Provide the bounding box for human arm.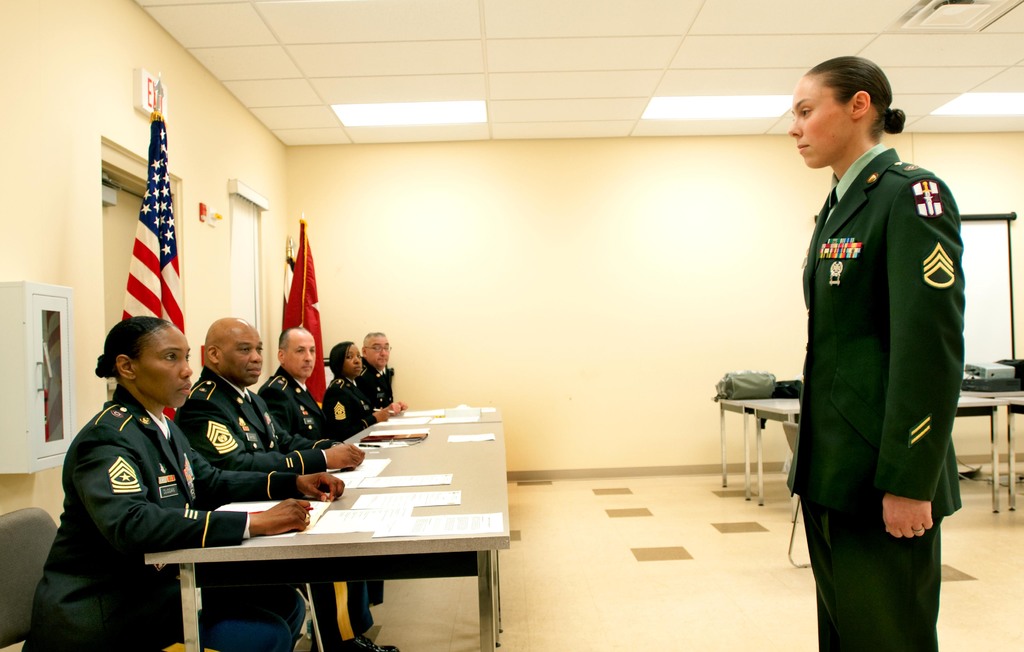
x1=326 y1=395 x2=388 y2=439.
